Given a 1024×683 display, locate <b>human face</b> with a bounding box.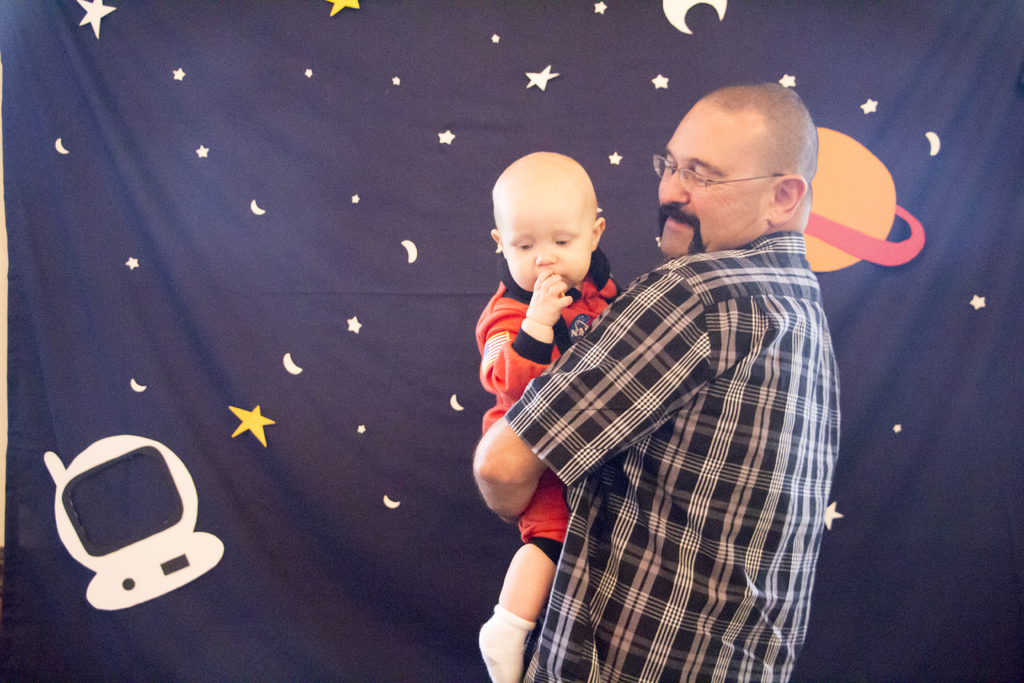
Located: [502,182,601,288].
